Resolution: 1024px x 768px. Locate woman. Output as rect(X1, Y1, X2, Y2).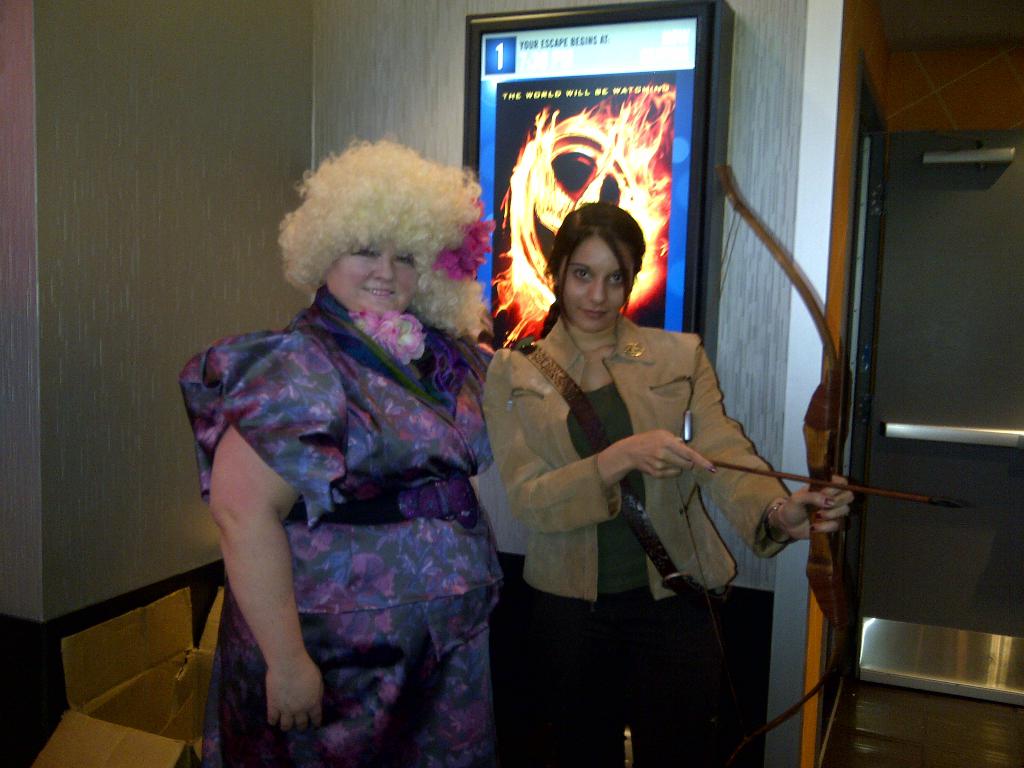
rect(171, 138, 511, 758).
